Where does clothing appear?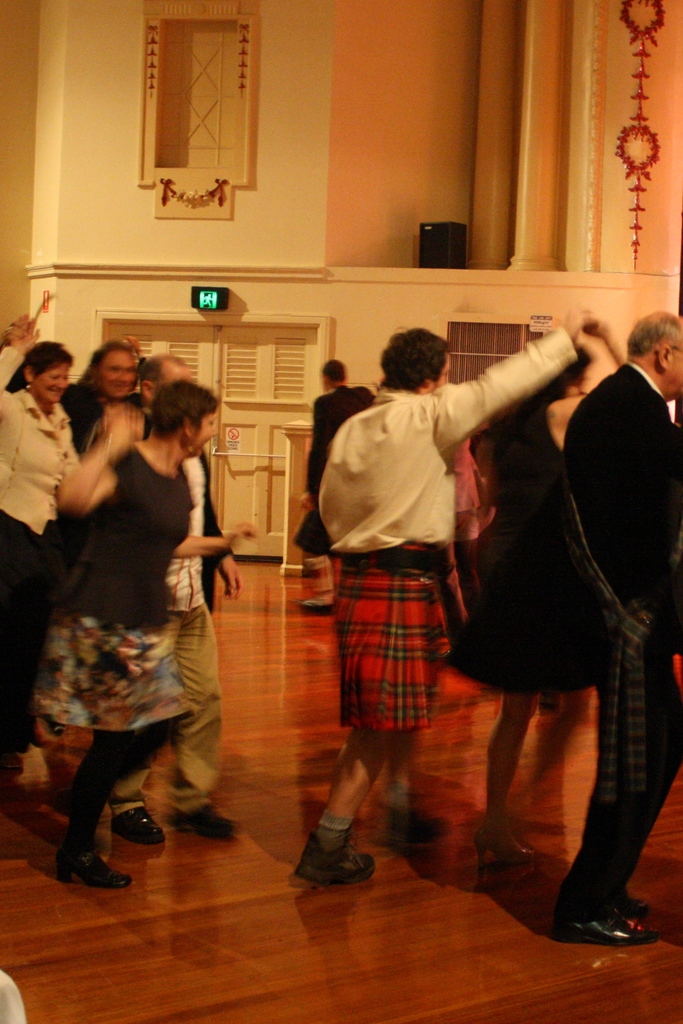
Appears at BBox(571, 372, 682, 925).
